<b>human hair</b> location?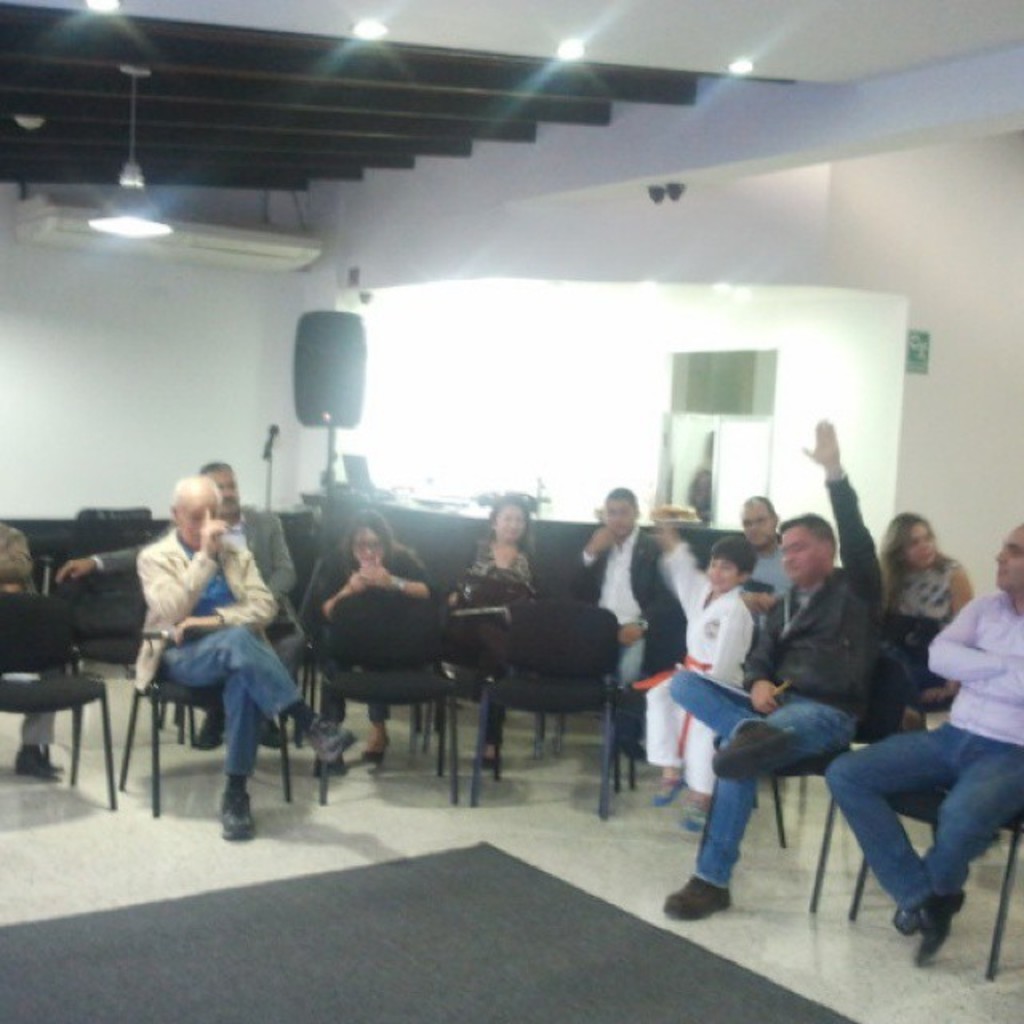
x1=877 y1=514 x2=950 y2=605
